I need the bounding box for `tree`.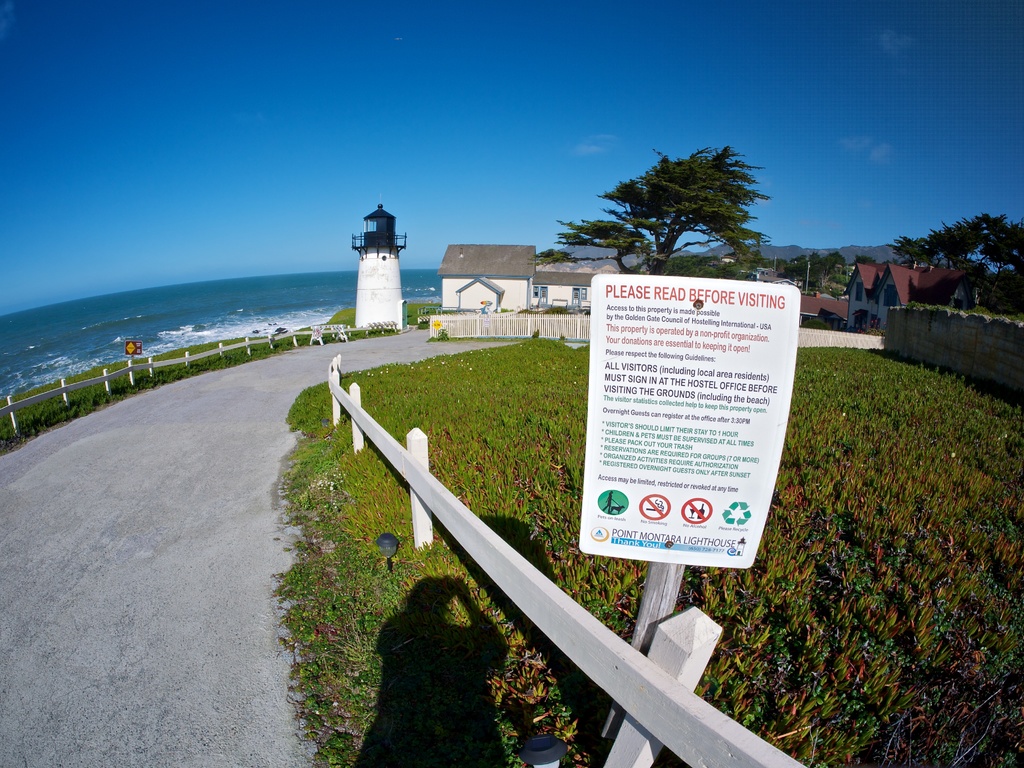
Here it is: Rect(975, 217, 1004, 283).
